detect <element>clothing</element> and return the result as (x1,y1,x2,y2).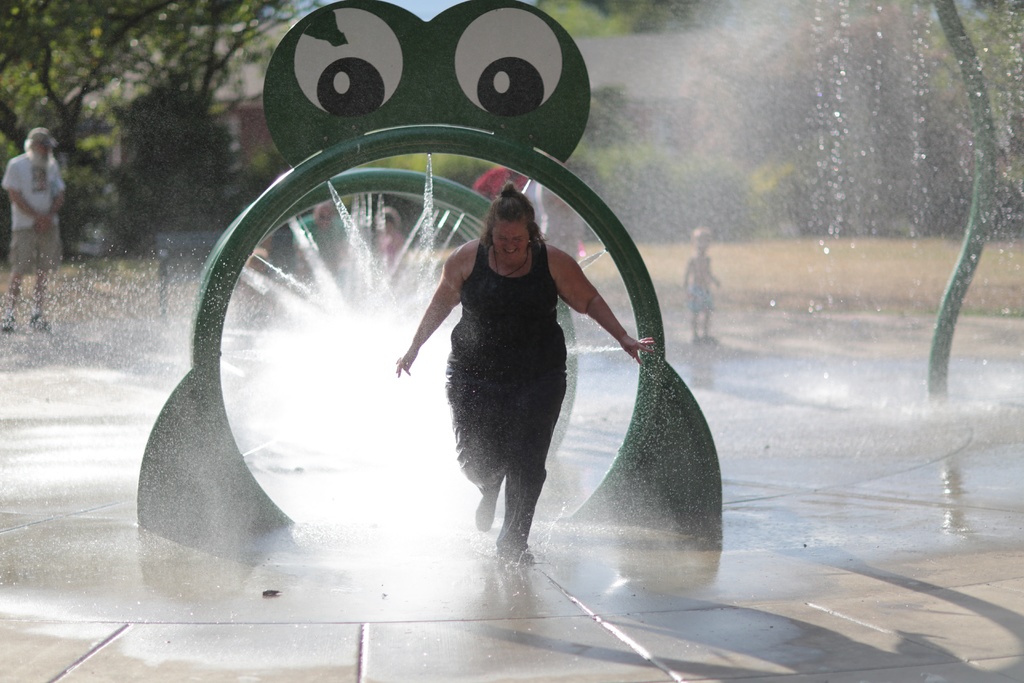
(685,285,712,313).
